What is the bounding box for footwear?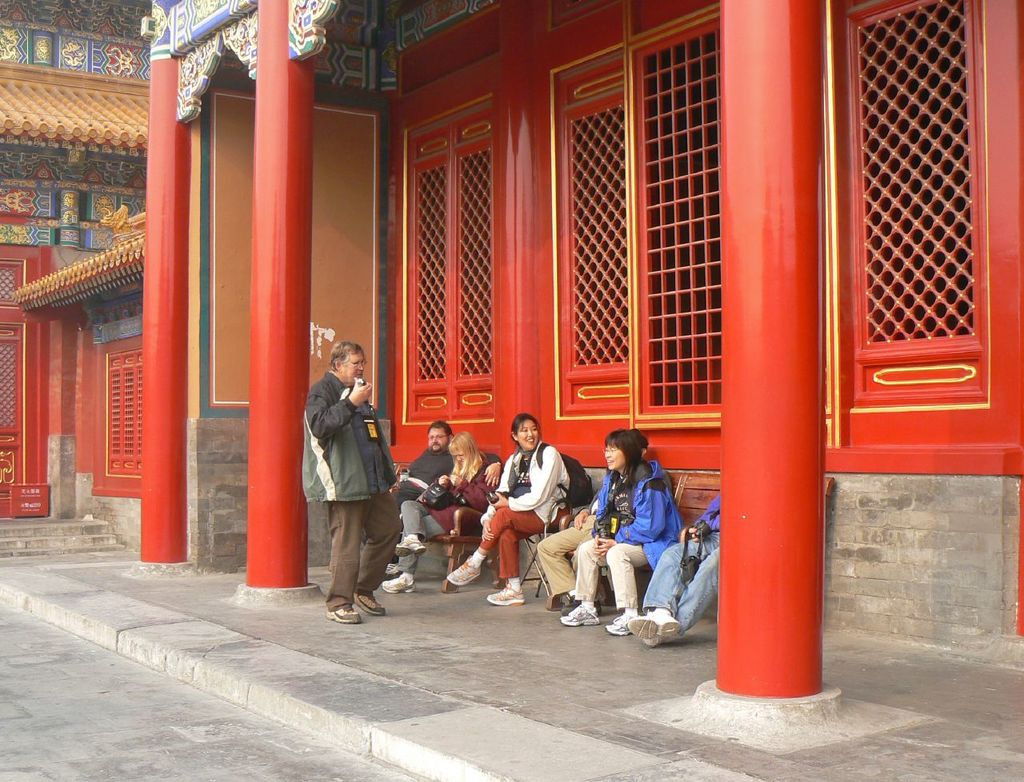
x1=559 y1=602 x2=597 y2=629.
